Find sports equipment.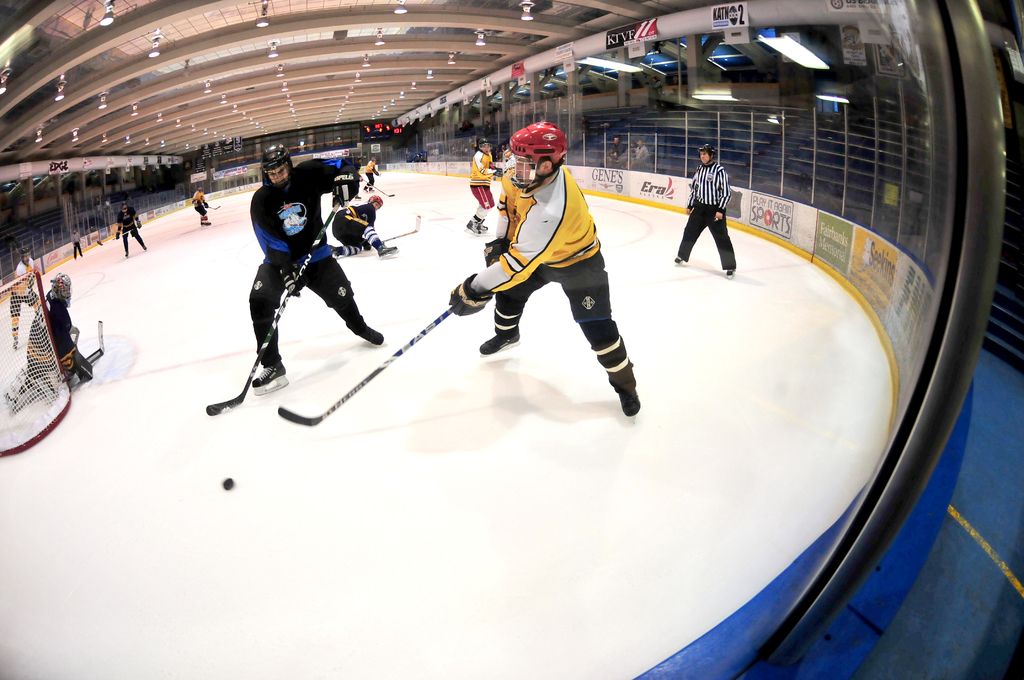
BBox(253, 358, 289, 397).
